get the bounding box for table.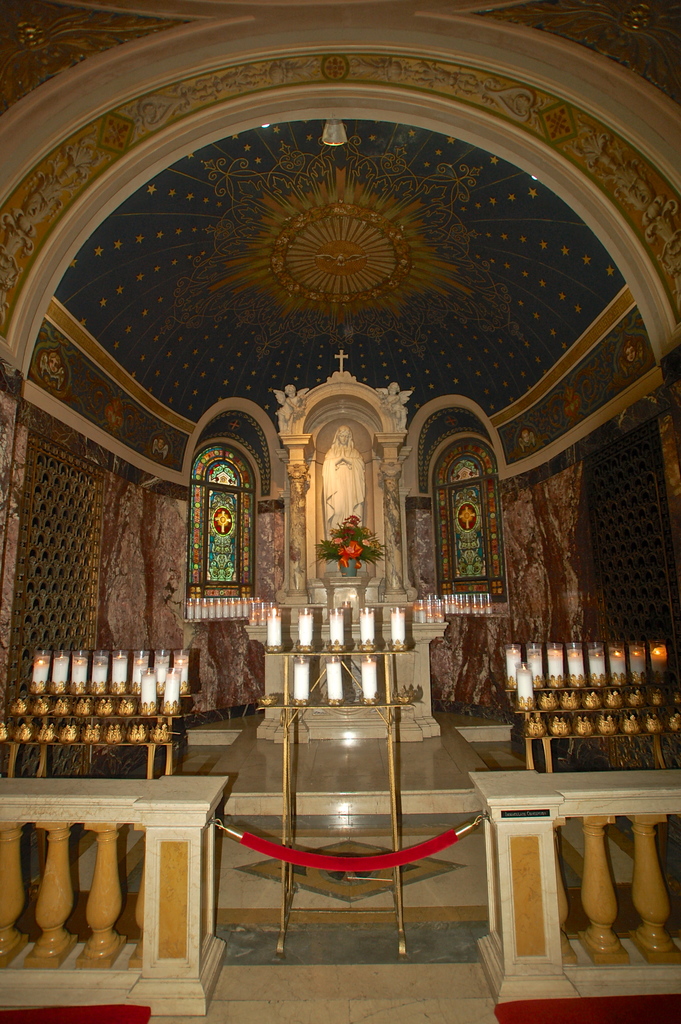
Rect(252, 630, 413, 960).
